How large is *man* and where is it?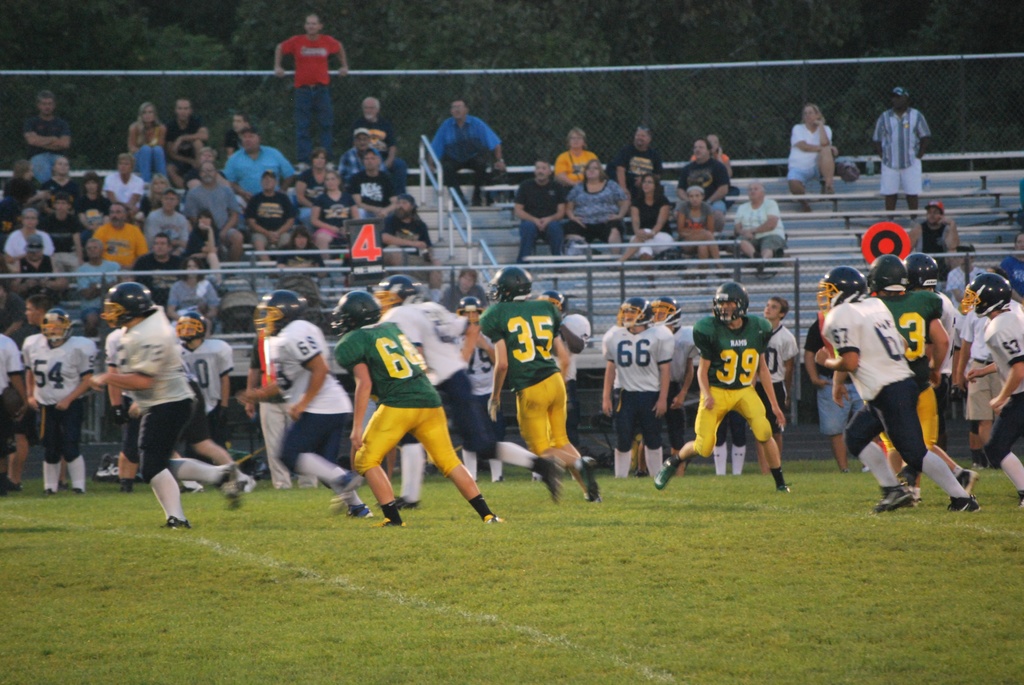
Bounding box: locate(148, 191, 193, 255).
